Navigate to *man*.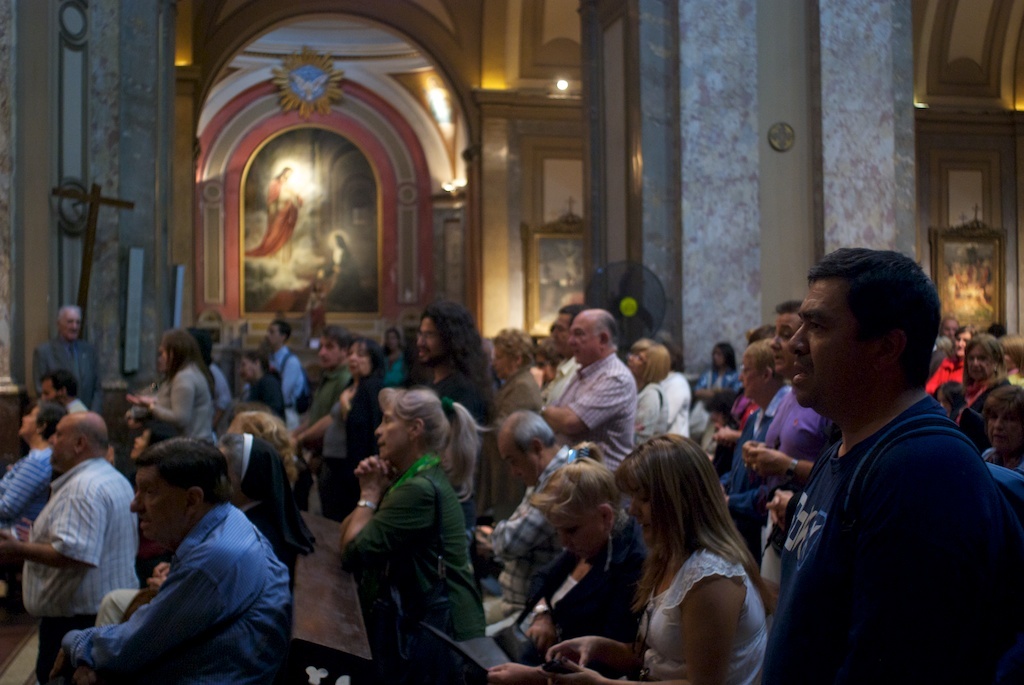
Navigation target: <bbox>248, 165, 302, 266</bbox>.
